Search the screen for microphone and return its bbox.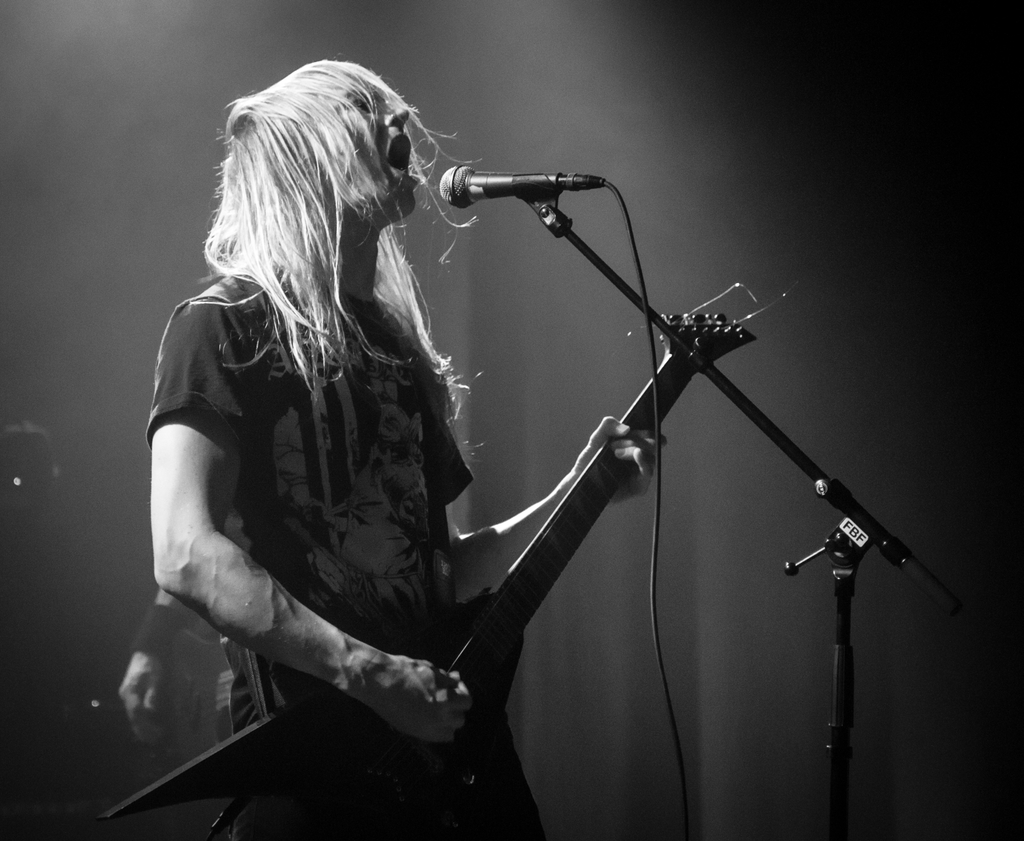
Found: x1=403 y1=149 x2=598 y2=212.
